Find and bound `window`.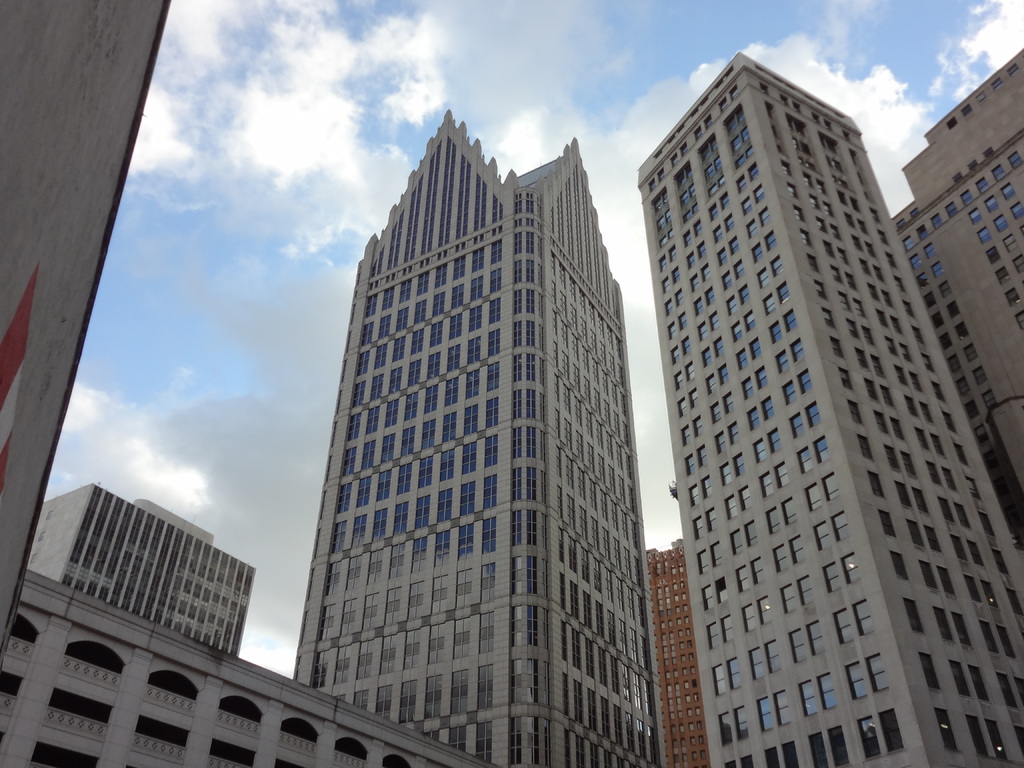
Bound: BBox(988, 623, 997, 643).
